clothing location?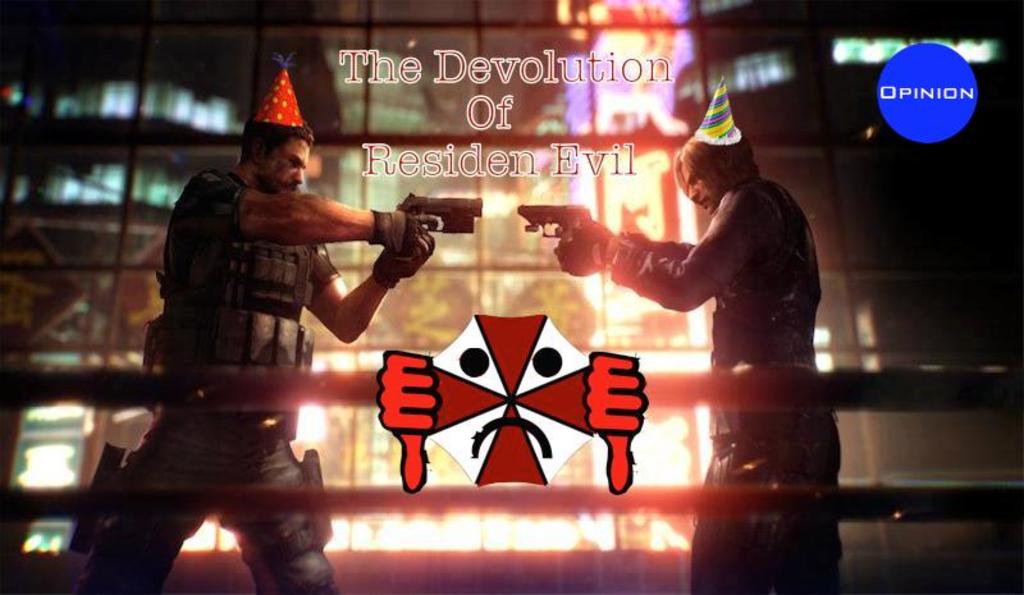
left=77, top=164, right=340, bottom=594
